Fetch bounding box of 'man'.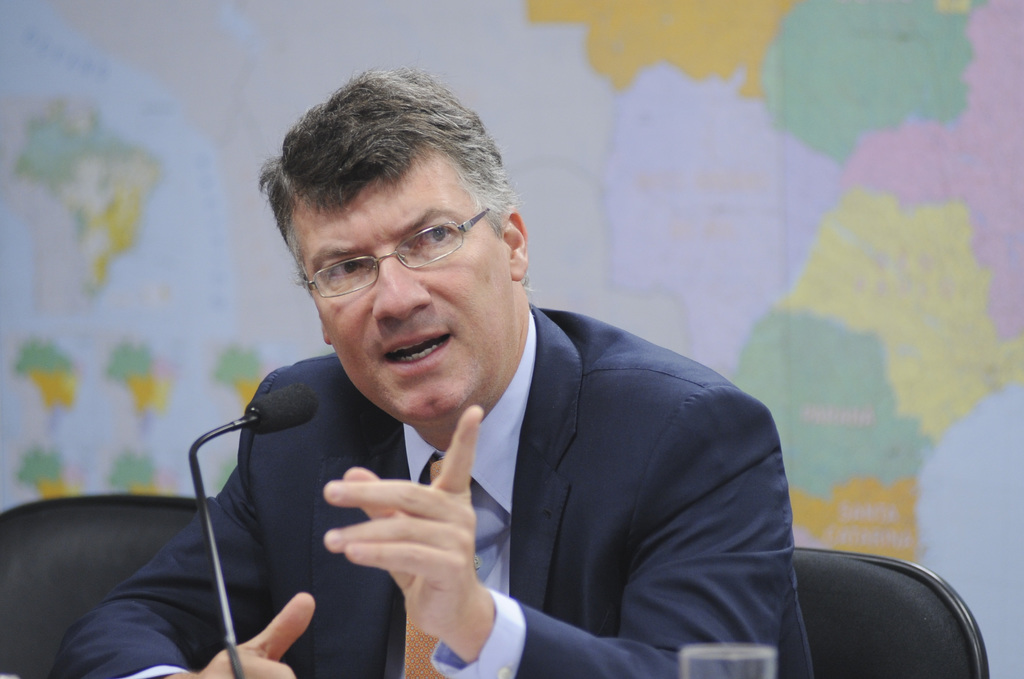
Bbox: 117,97,884,669.
